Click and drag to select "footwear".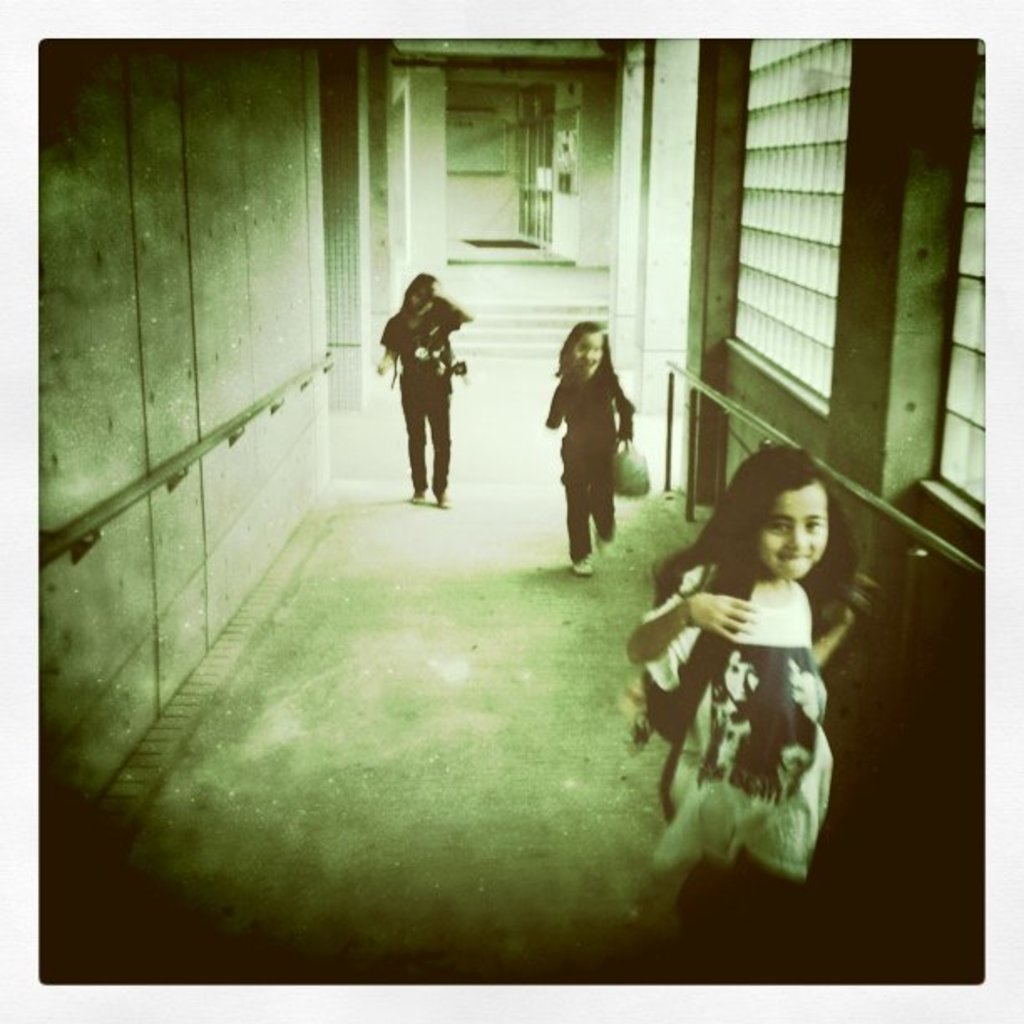
Selection: 574/547/594/576.
